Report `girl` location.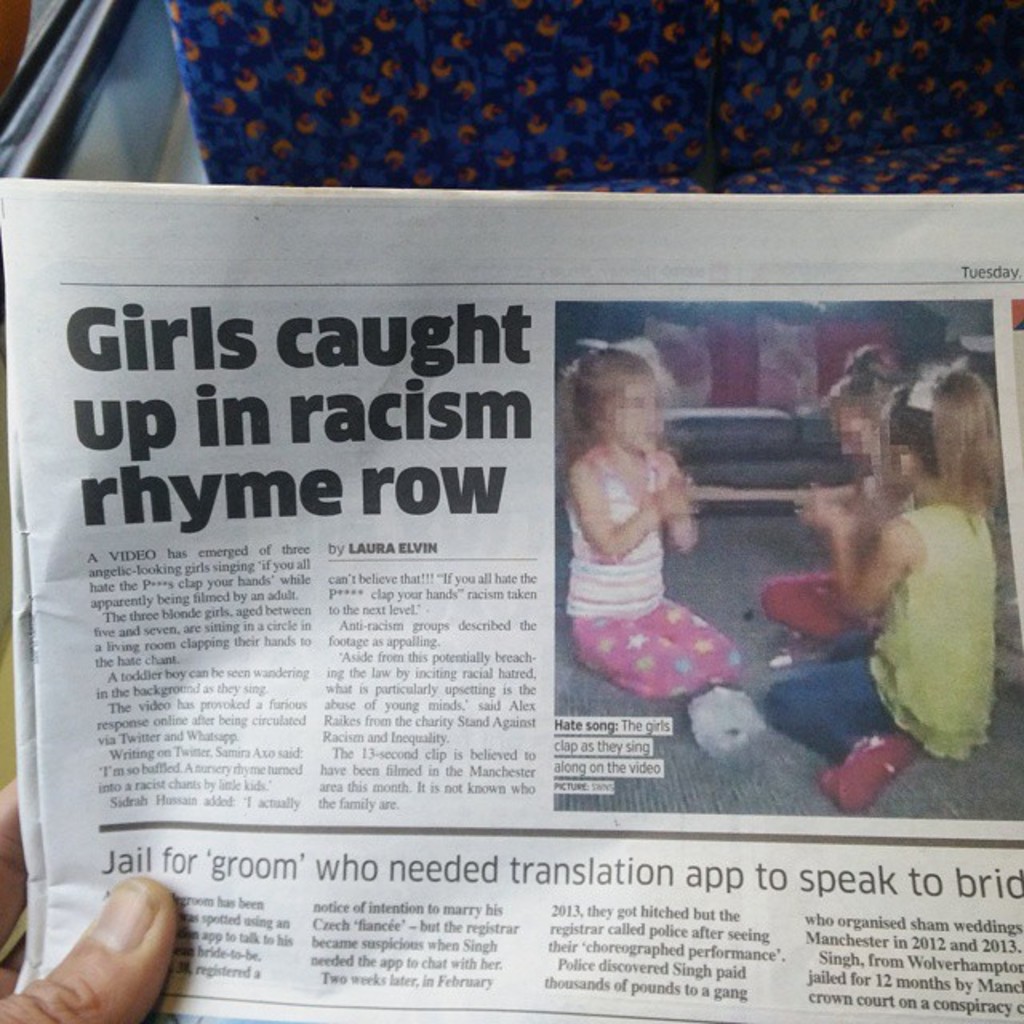
Report: 760, 342, 910, 635.
